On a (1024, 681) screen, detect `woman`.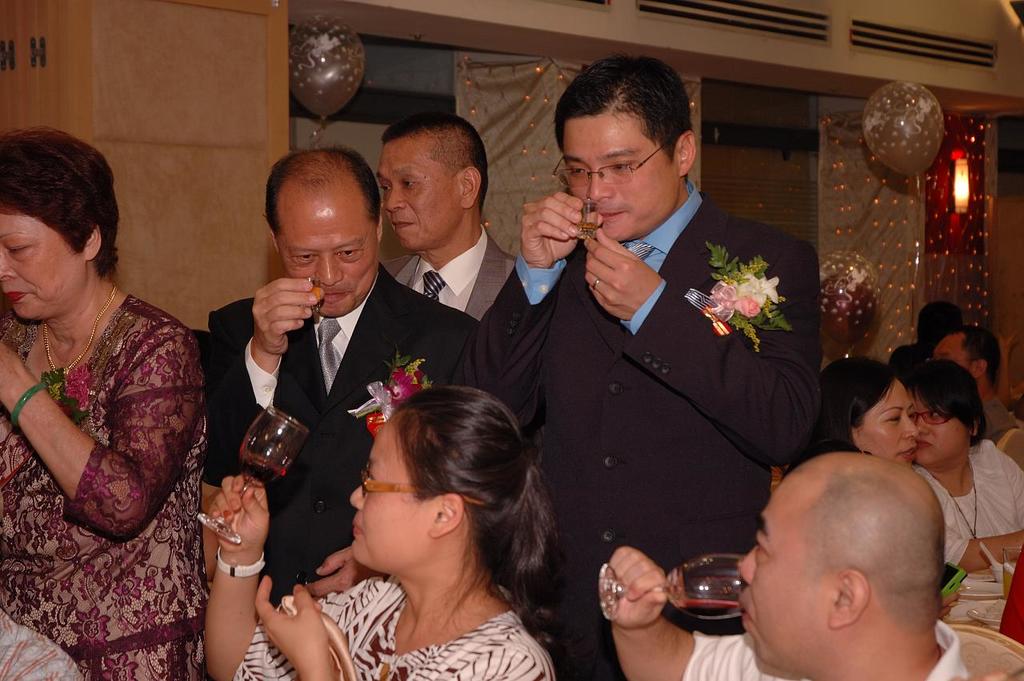
[196, 384, 549, 680].
